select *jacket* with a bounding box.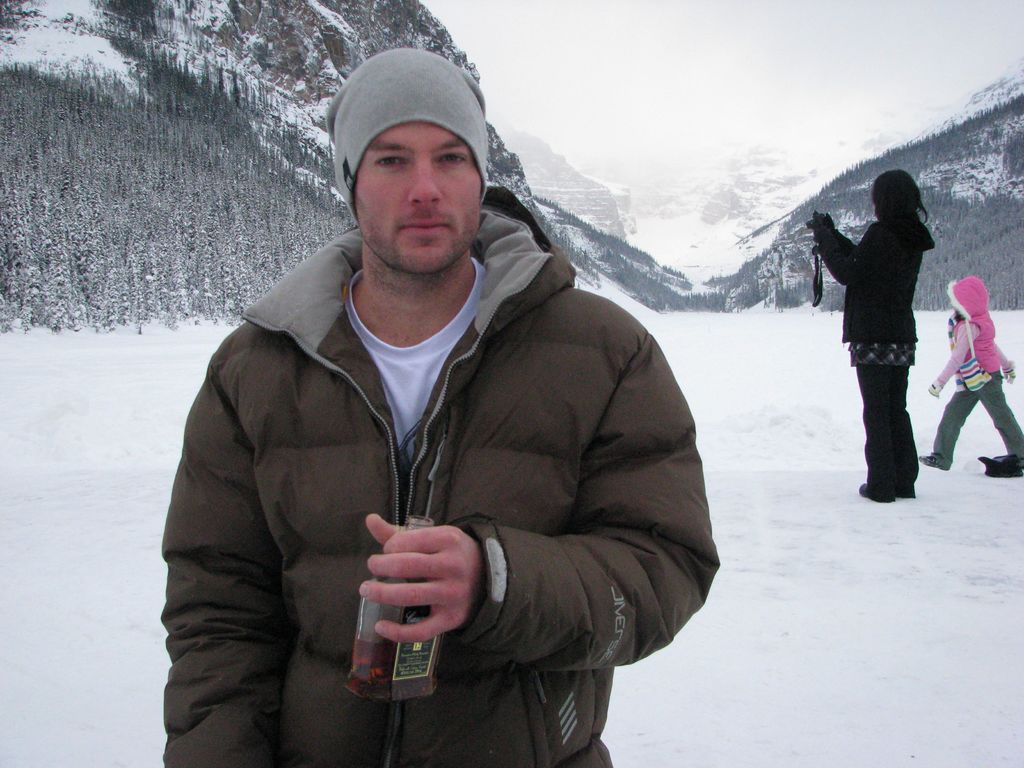
select_region(195, 127, 721, 767).
